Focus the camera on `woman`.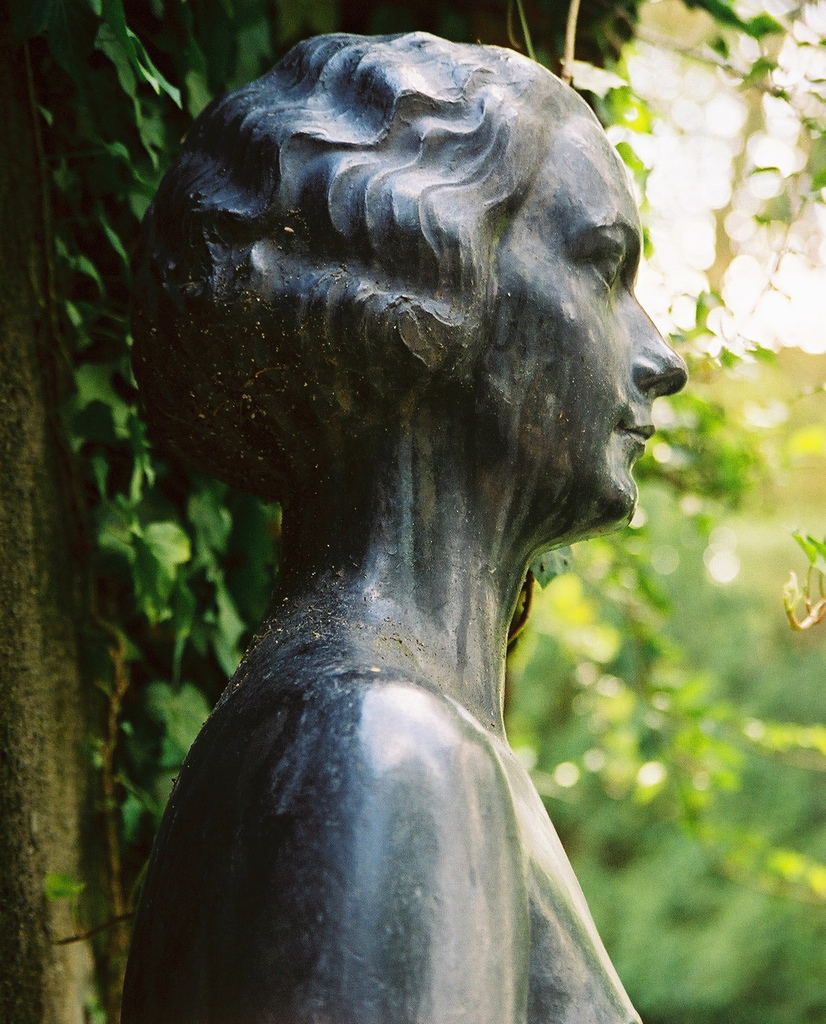
Focus region: <box>129,21,686,1023</box>.
